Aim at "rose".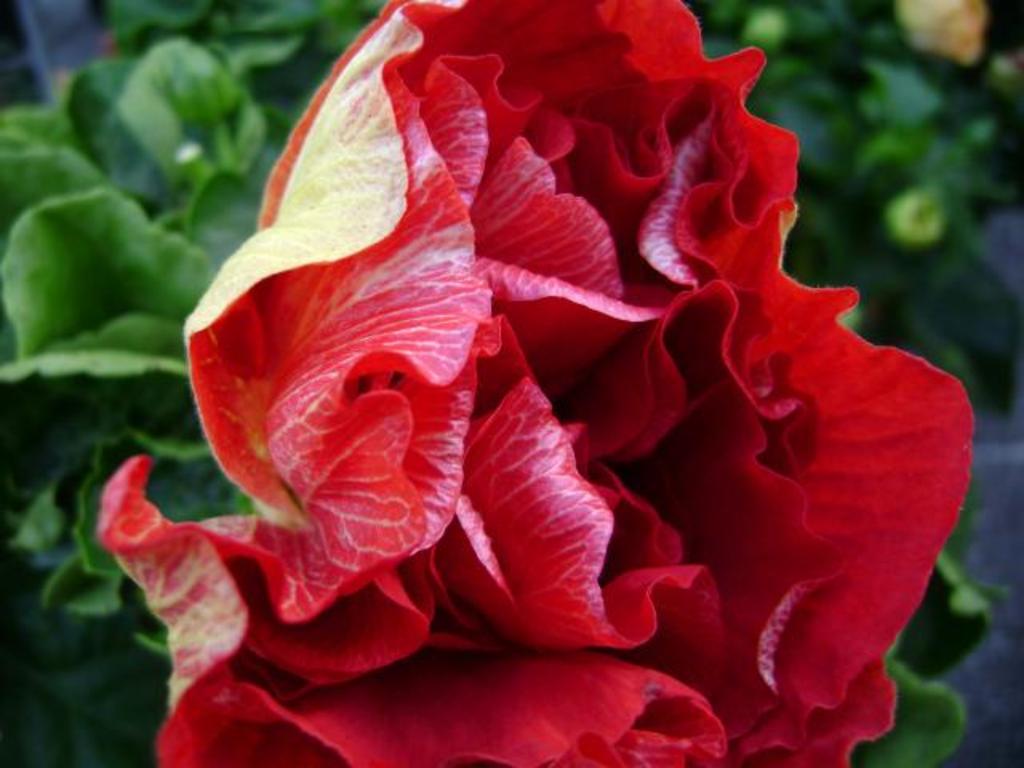
Aimed at 90 0 979 766.
